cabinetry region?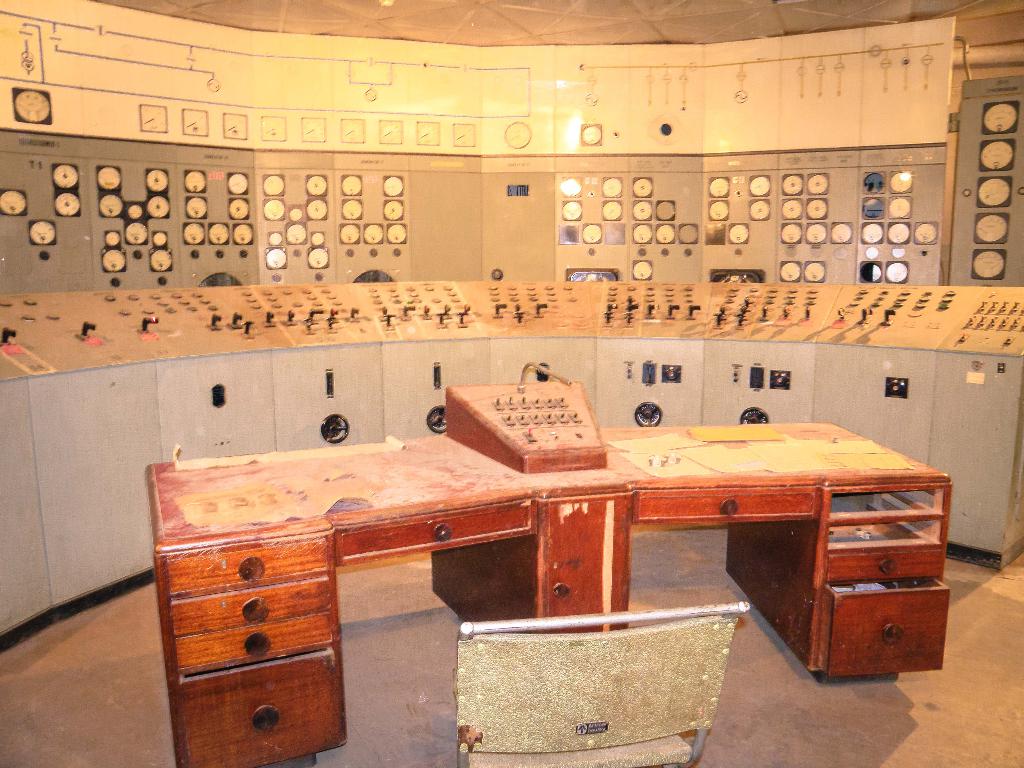
[727, 478, 945, 685]
